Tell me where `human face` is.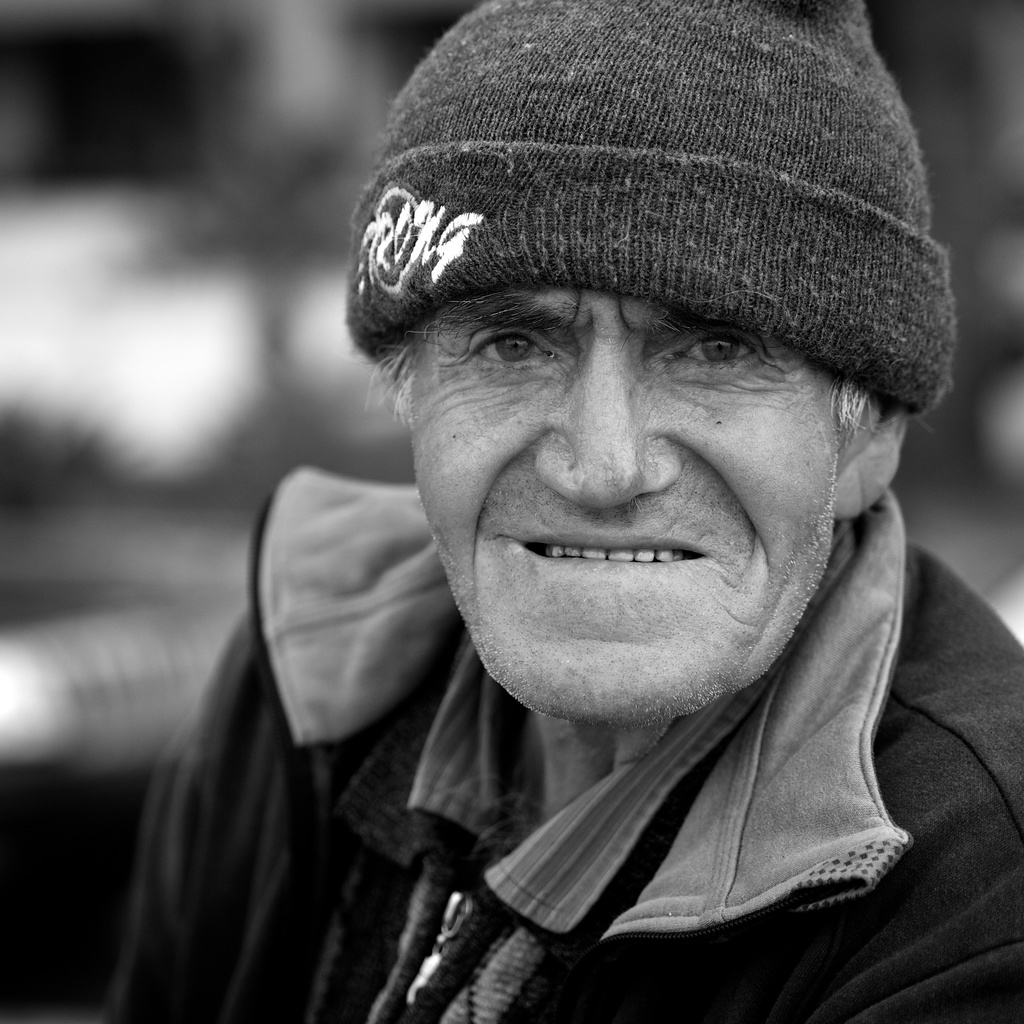
`human face` is at box=[406, 285, 833, 724].
